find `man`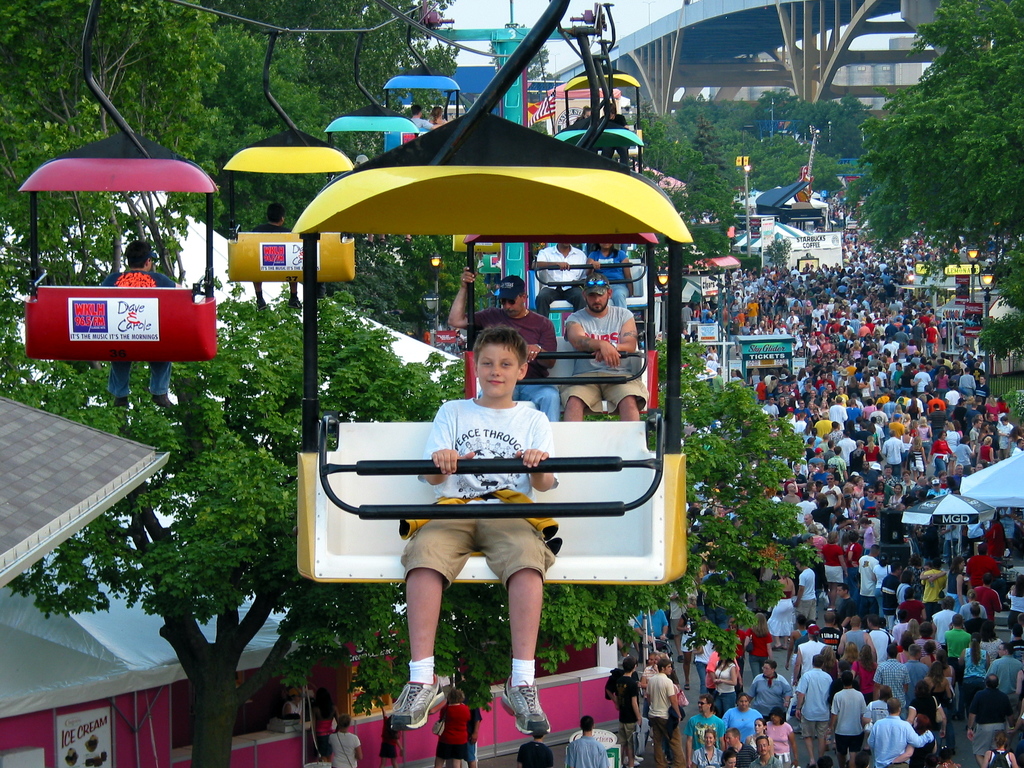
bbox(734, 317, 751, 335)
